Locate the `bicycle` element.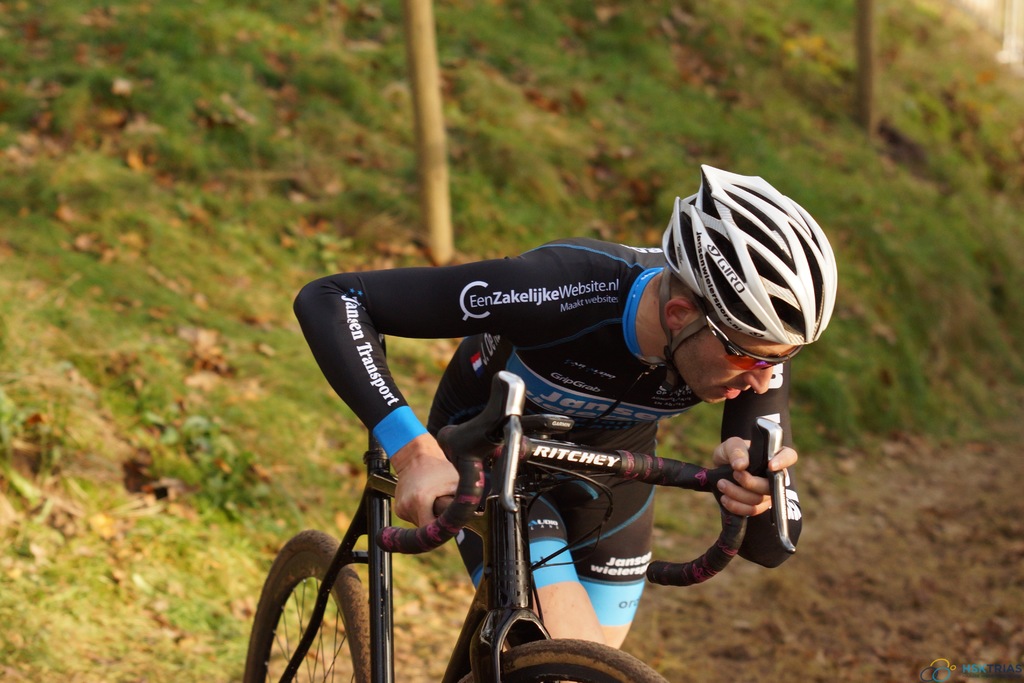
Element bbox: bbox=(261, 339, 734, 664).
